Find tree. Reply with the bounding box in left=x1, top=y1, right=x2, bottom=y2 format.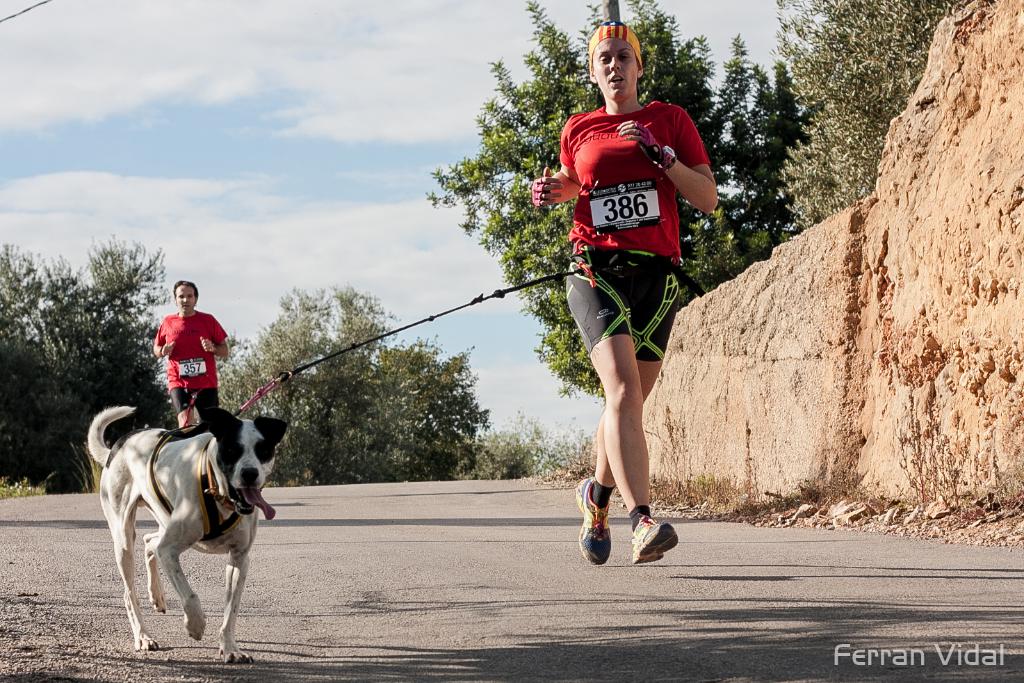
left=225, top=273, right=487, bottom=483.
